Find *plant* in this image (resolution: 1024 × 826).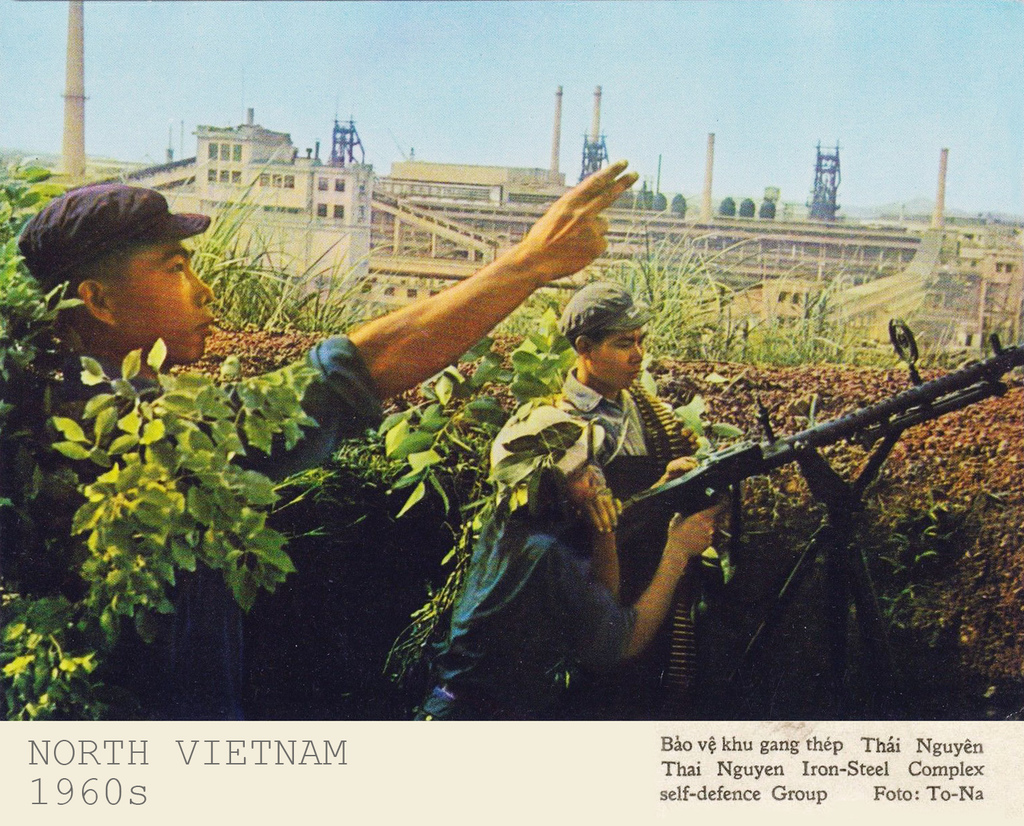
BBox(5, 178, 388, 674).
